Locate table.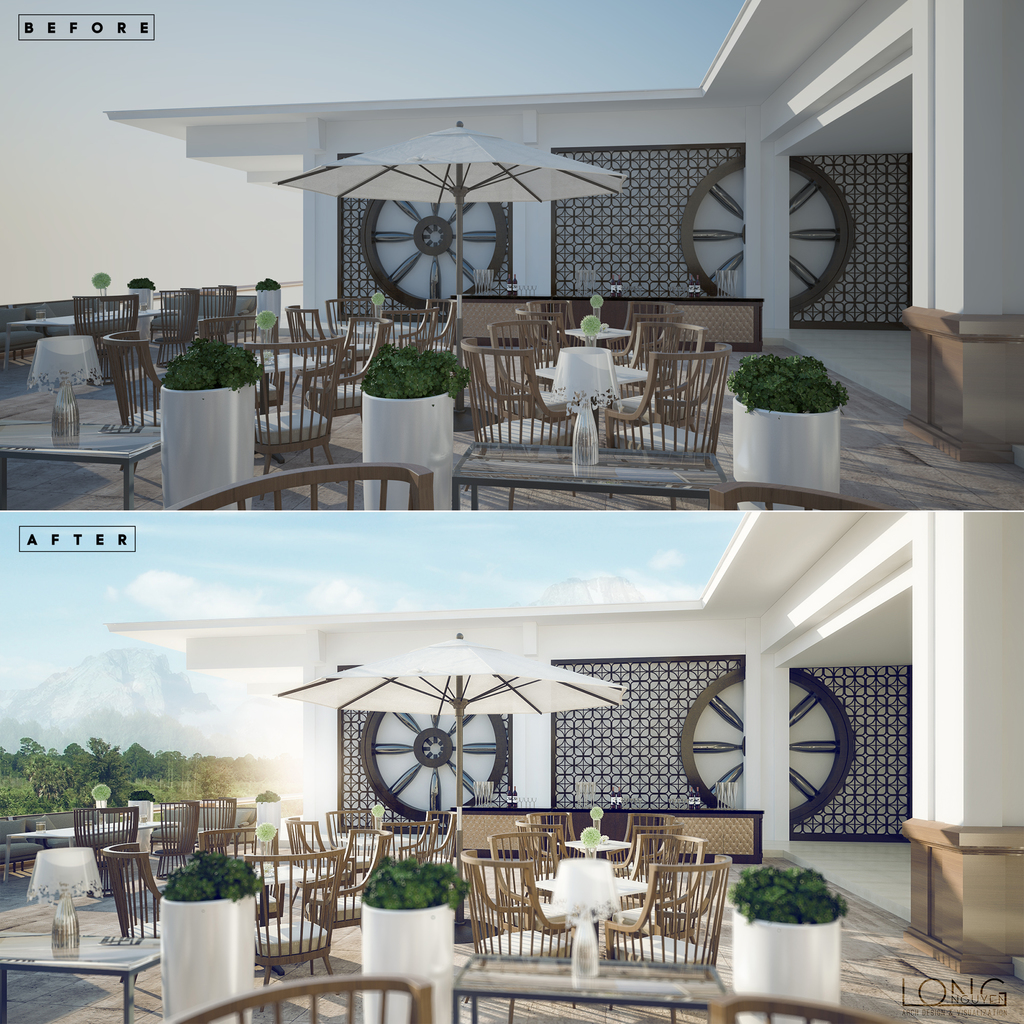
Bounding box: bbox(454, 436, 730, 509).
